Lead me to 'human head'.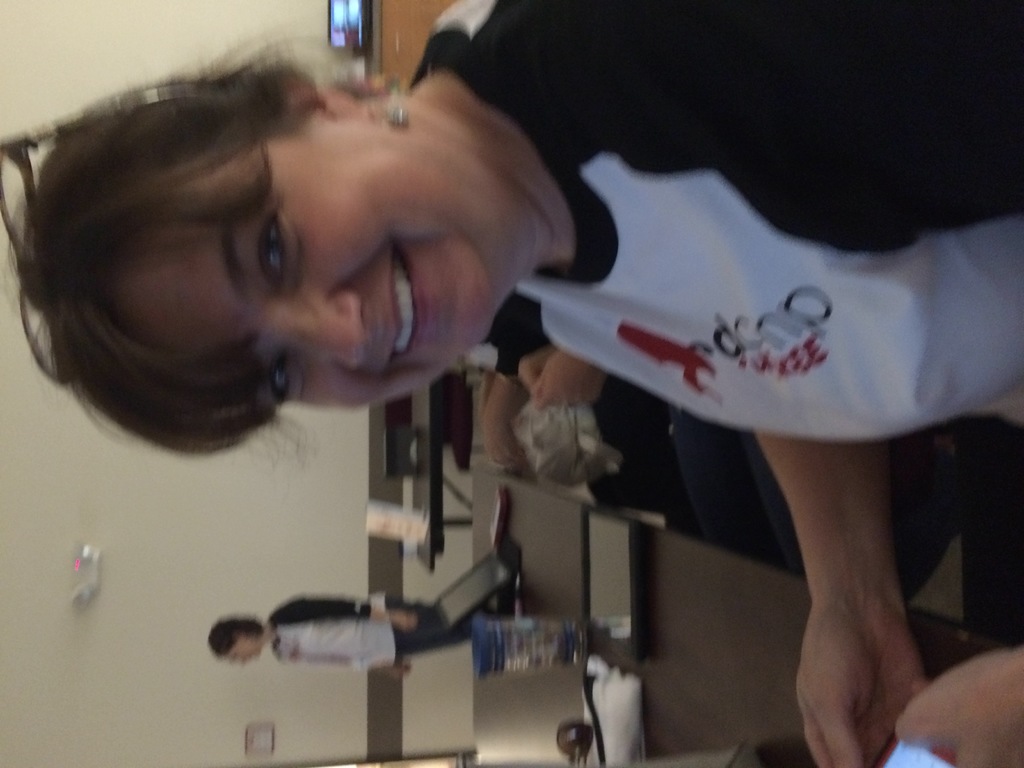
Lead to rect(6, 28, 552, 406).
